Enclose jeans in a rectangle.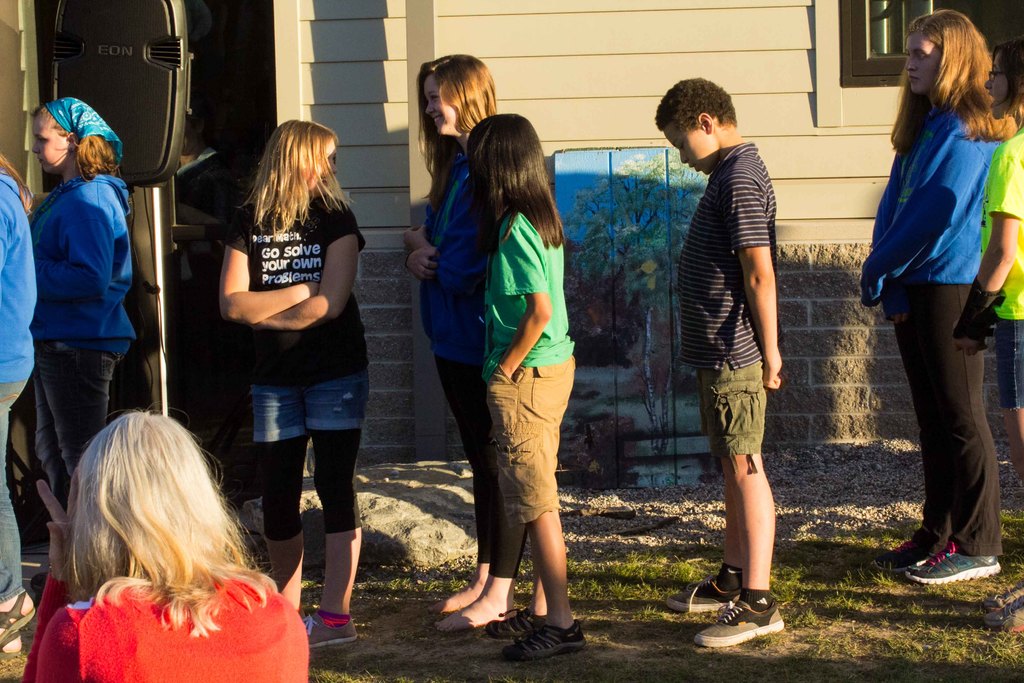
{"x1": 37, "y1": 339, "x2": 117, "y2": 506}.
